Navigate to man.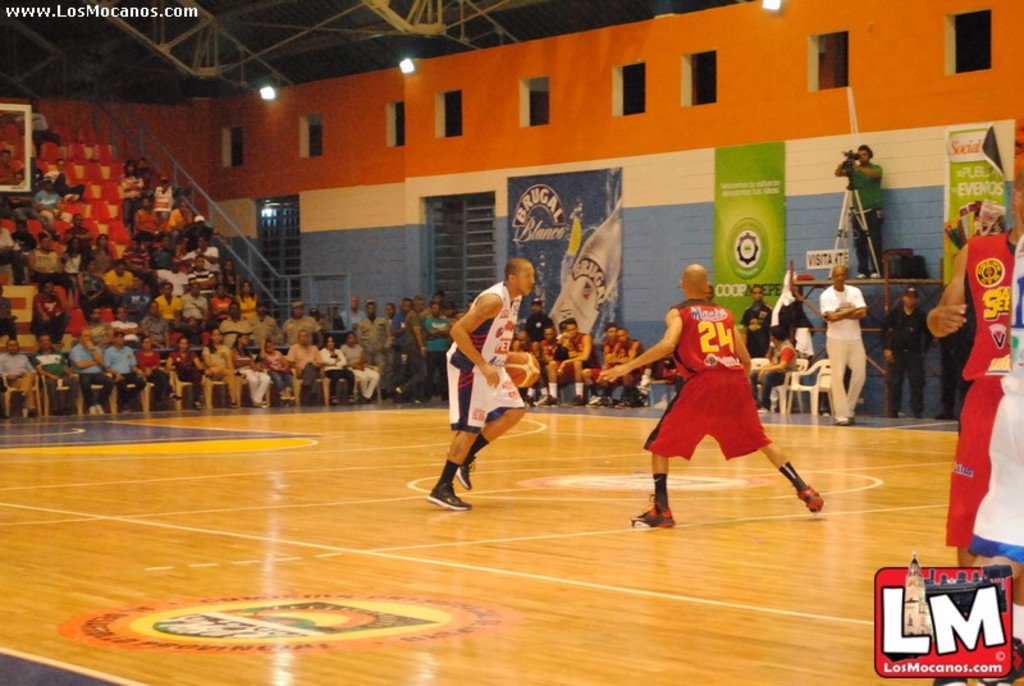
Navigation target: <bbox>925, 175, 1023, 578</bbox>.
